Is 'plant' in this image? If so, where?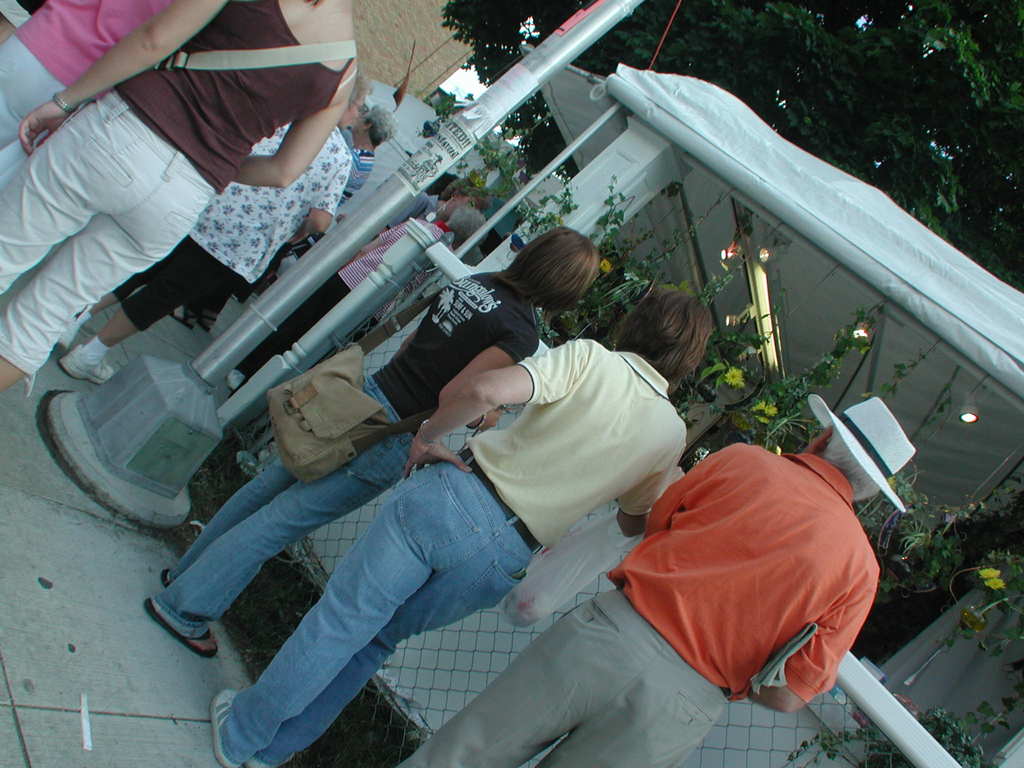
Yes, at bbox(708, 324, 870, 463).
